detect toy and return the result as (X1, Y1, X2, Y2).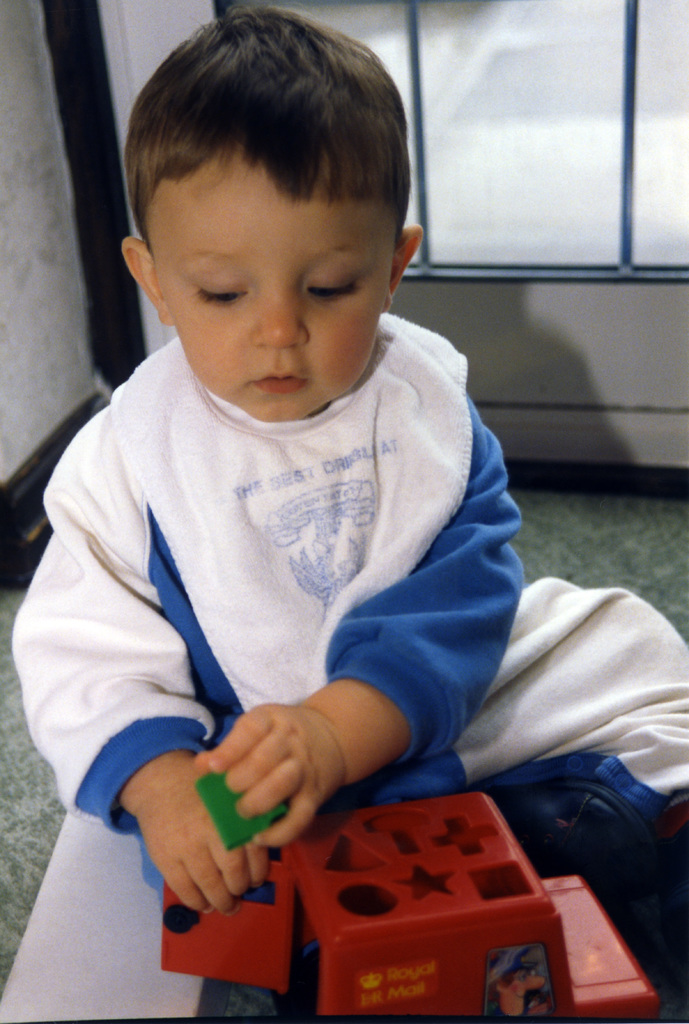
(159, 837, 292, 998).
